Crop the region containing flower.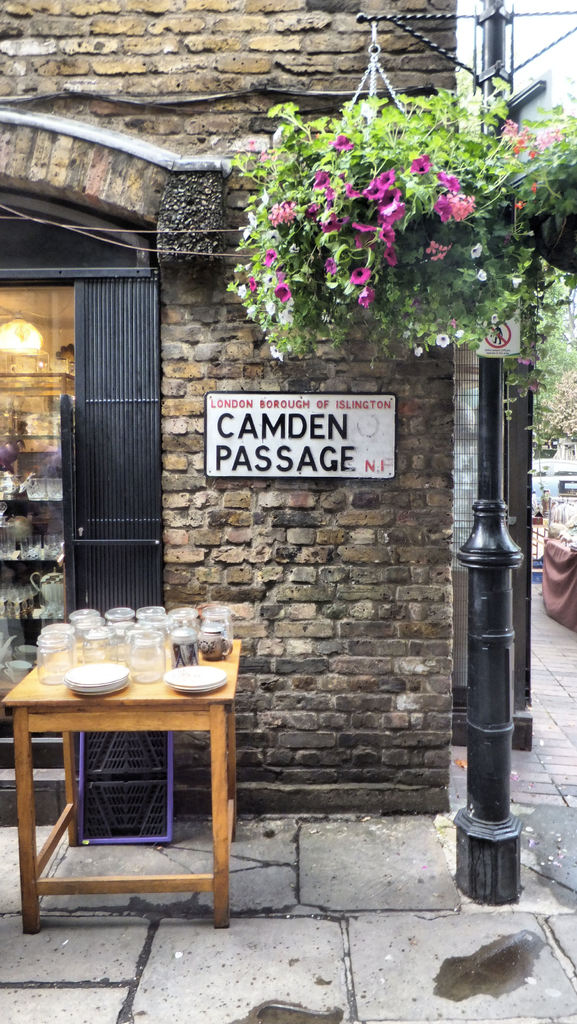
Crop region: {"x1": 514, "y1": 199, "x2": 524, "y2": 211}.
